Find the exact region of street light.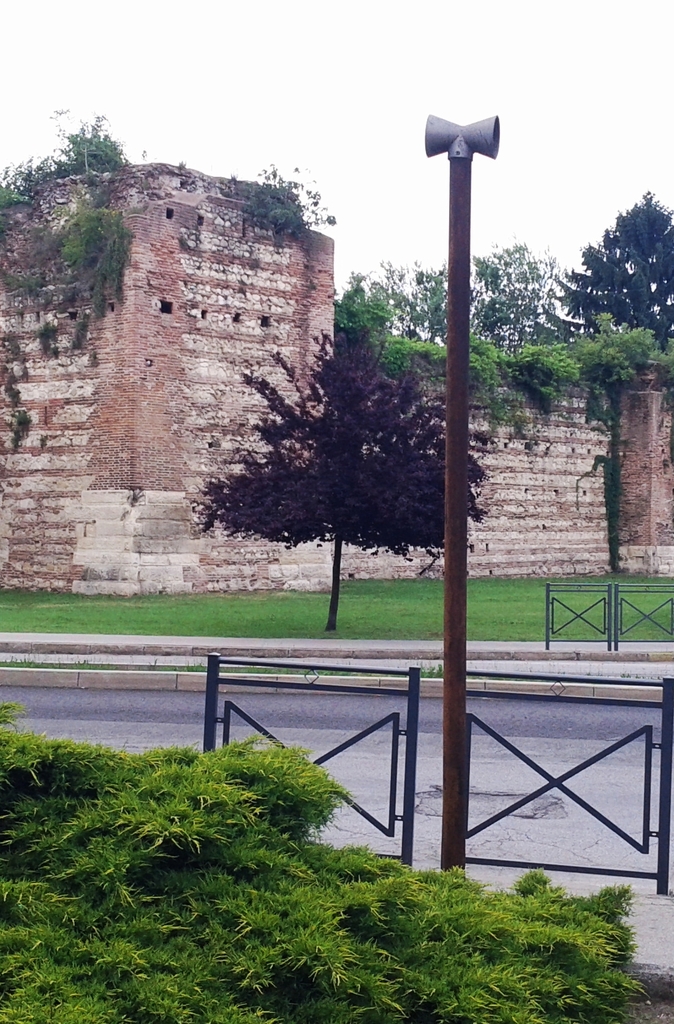
Exact region: (x1=380, y1=72, x2=541, y2=631).
